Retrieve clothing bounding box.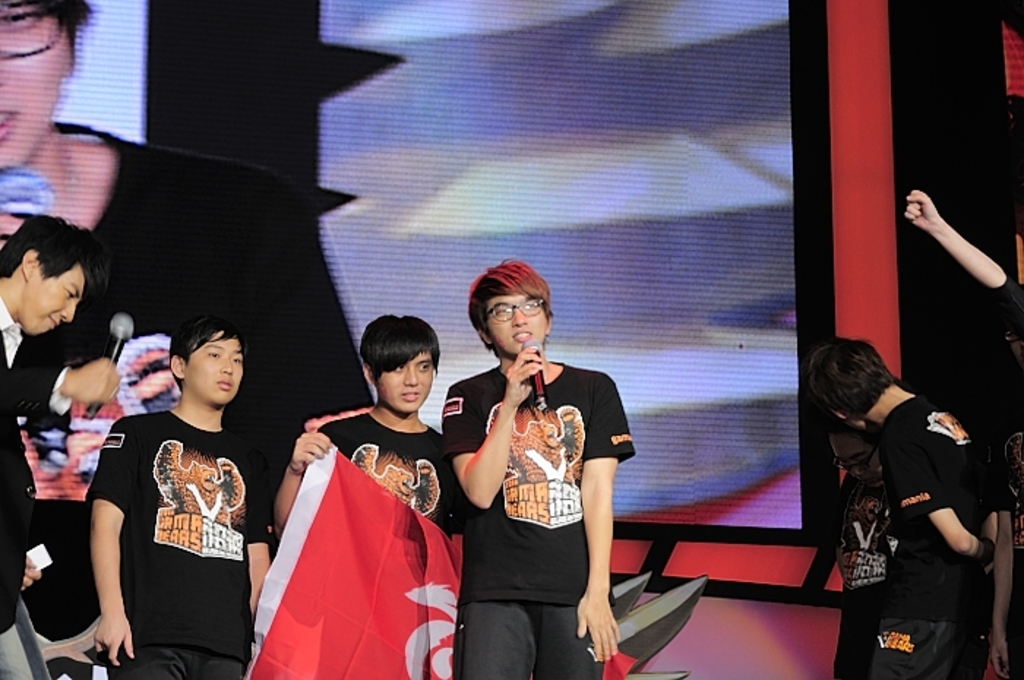
Bounding box: [815, 461, 904, 679].
